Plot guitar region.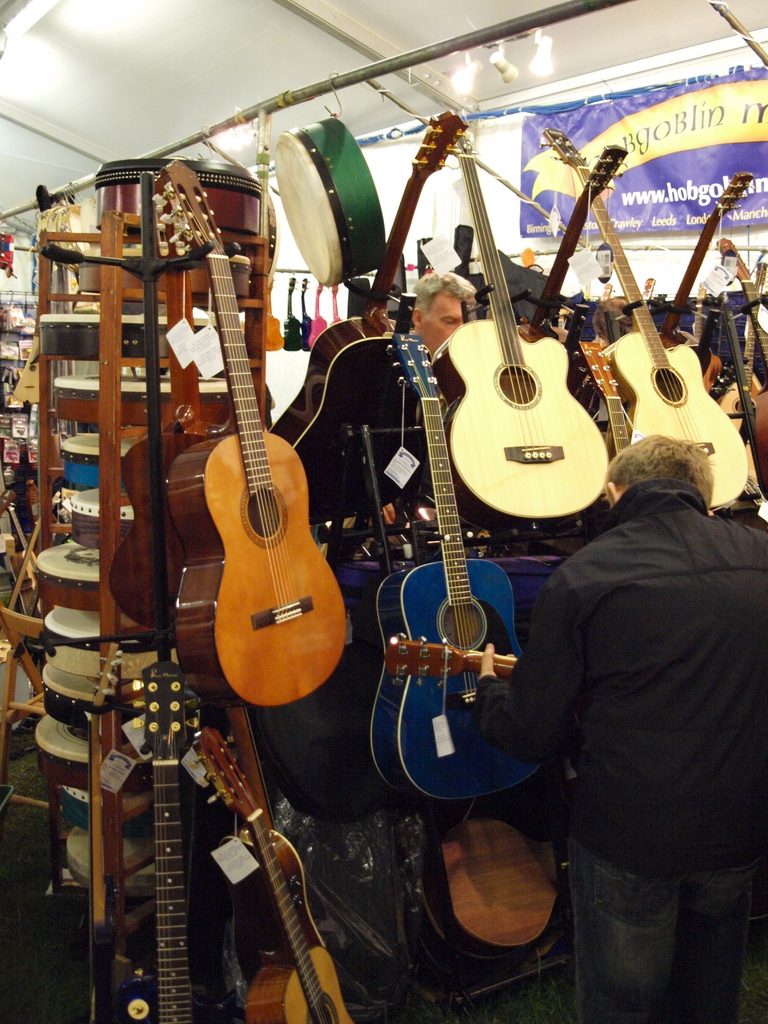
Plotted at <bbox>198, 732, 377, 1019</bbox>.
